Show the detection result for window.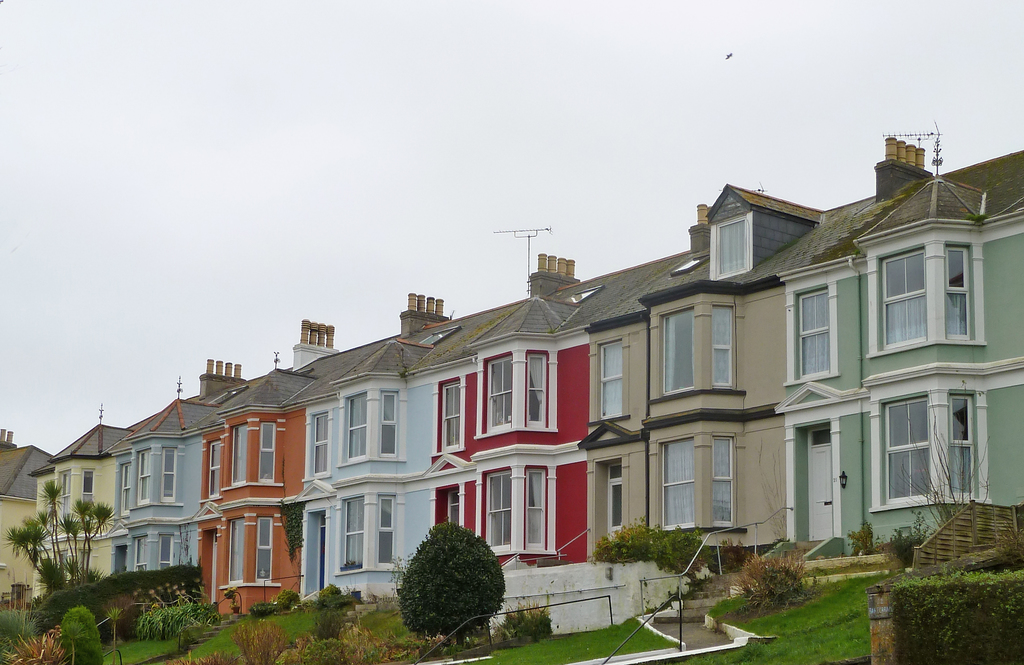
<region>159, 447, 178, 500</region>.
